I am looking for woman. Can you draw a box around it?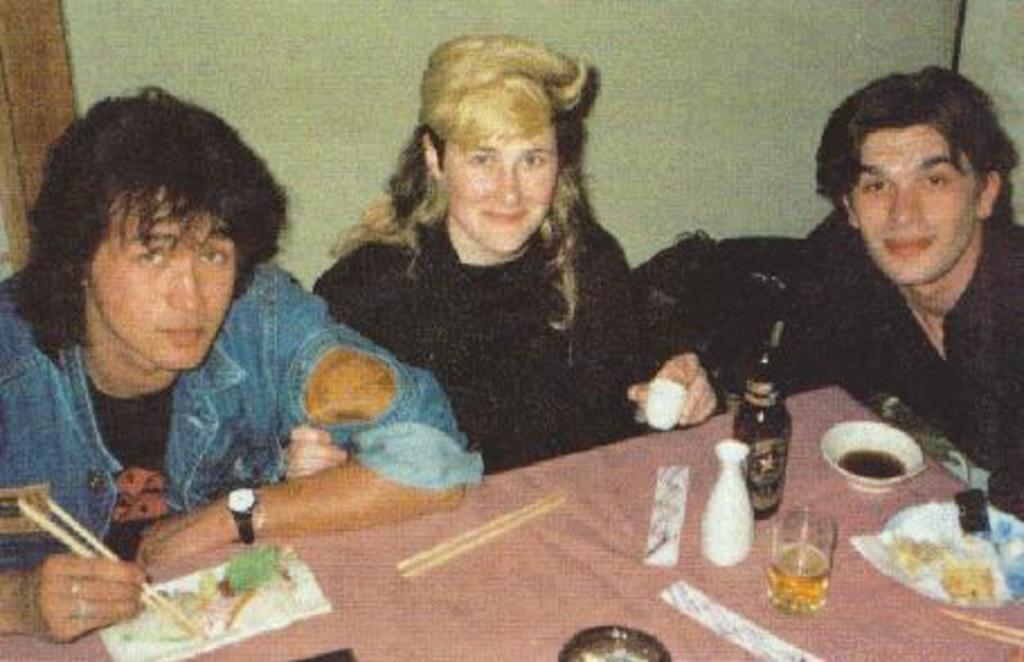
Sure, the bounding box is {"x1": 297, "y1": 36, "x2": 671, "y2": 489}.
